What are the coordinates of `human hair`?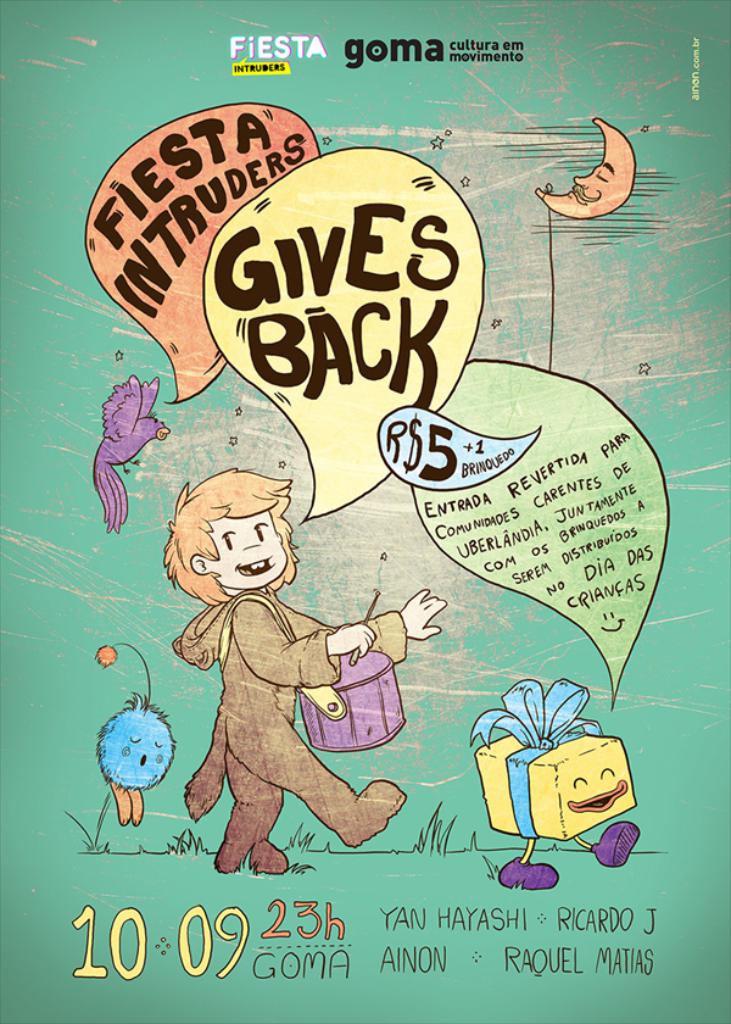
161, 464, 303, 603.
